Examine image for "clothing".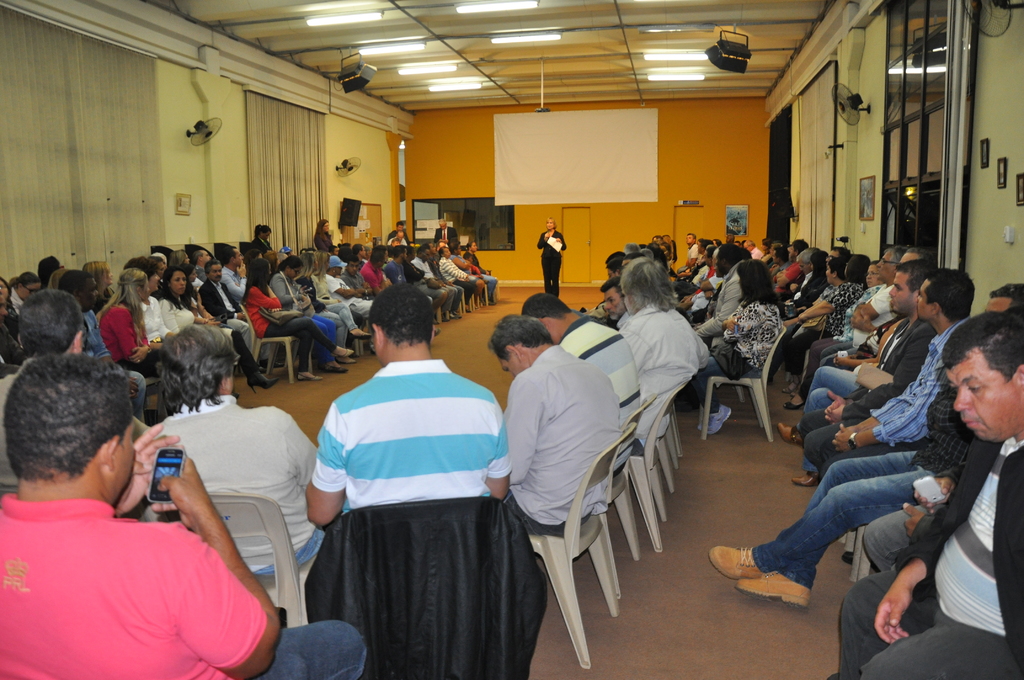
Examination result: (305,280,335,312).
